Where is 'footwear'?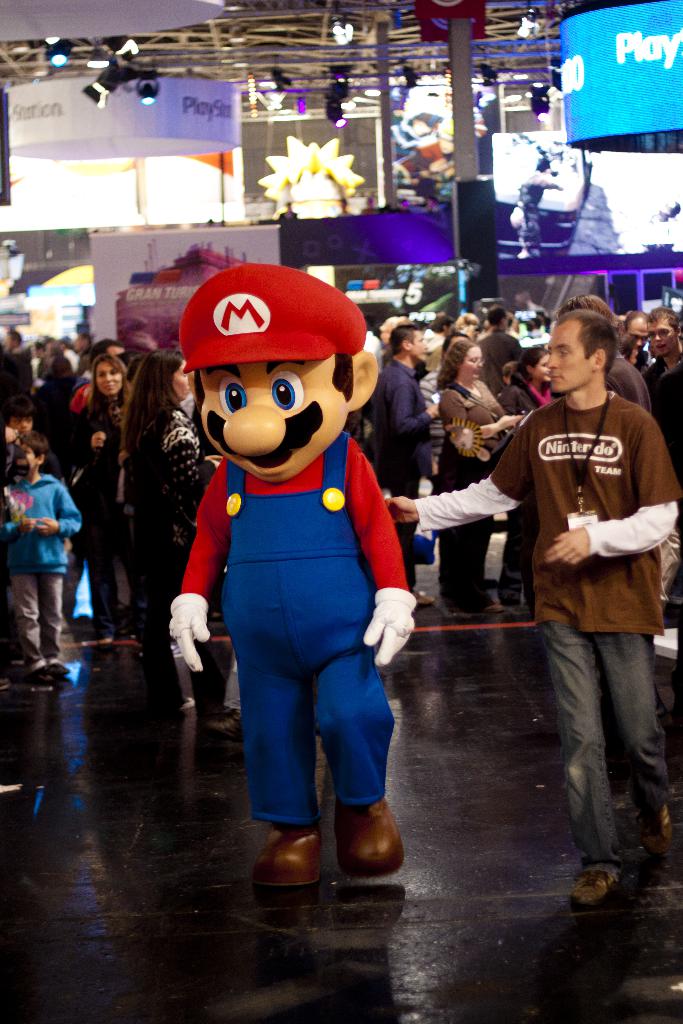
{"x1": 335, "y1": 791, "x2": 404, "y2": 884}.
